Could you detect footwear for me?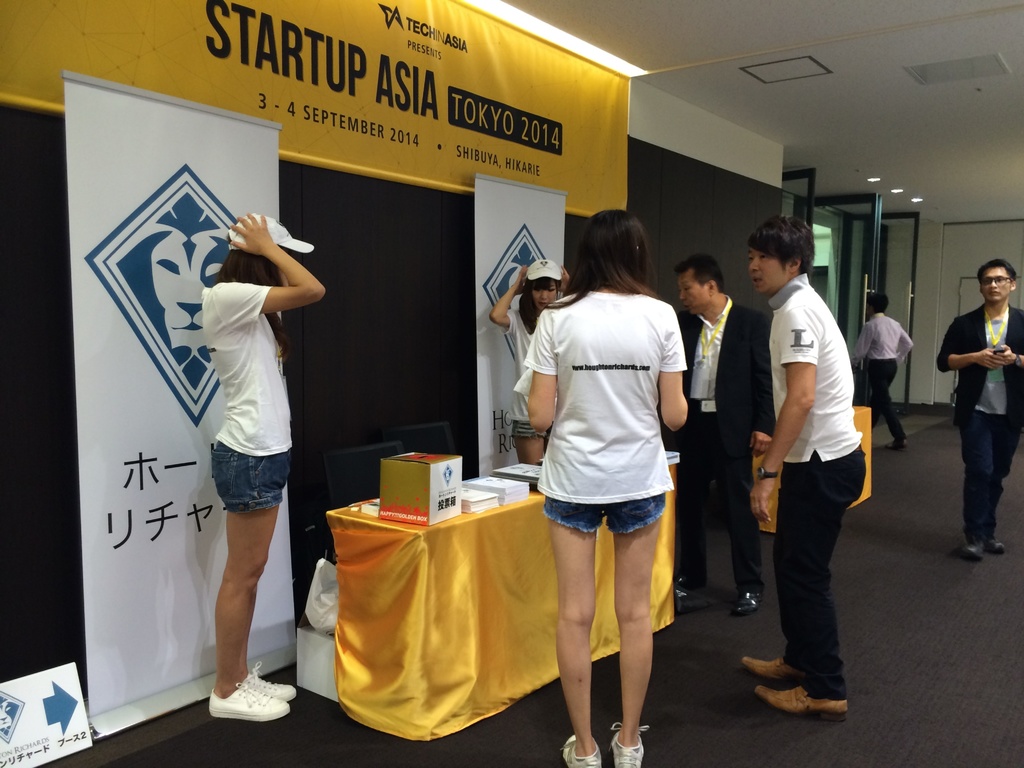
Detection result: (675,572,700,589).
